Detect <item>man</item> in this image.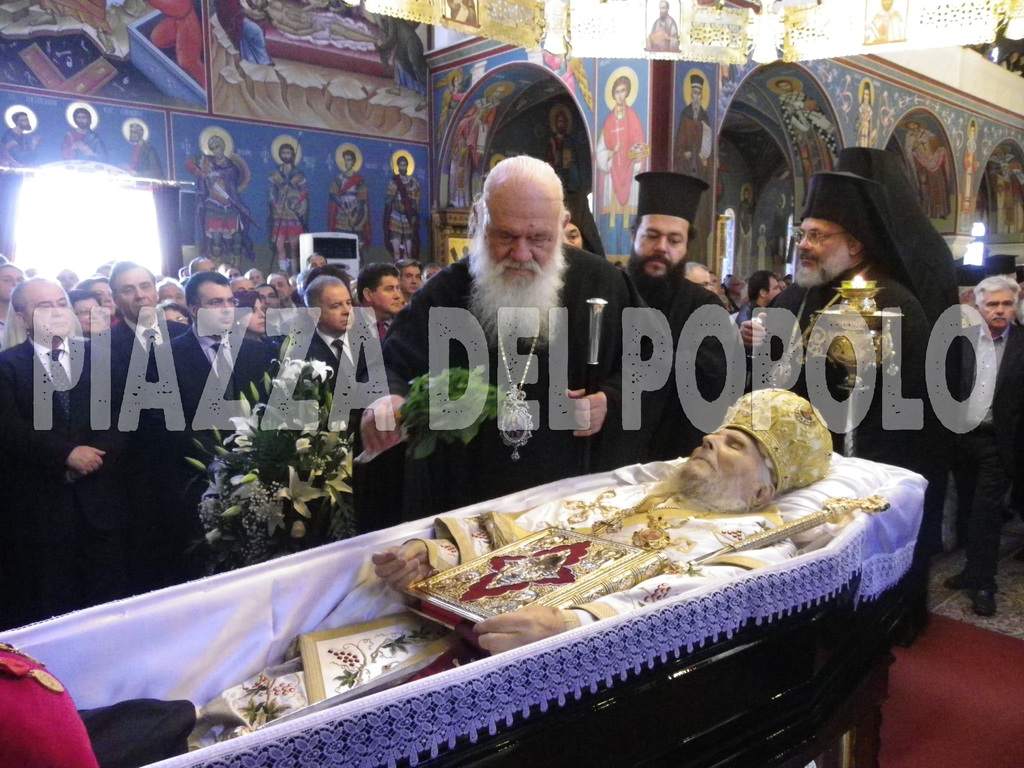
Detection: (left=120, top=124, right=166, bottom=182).
